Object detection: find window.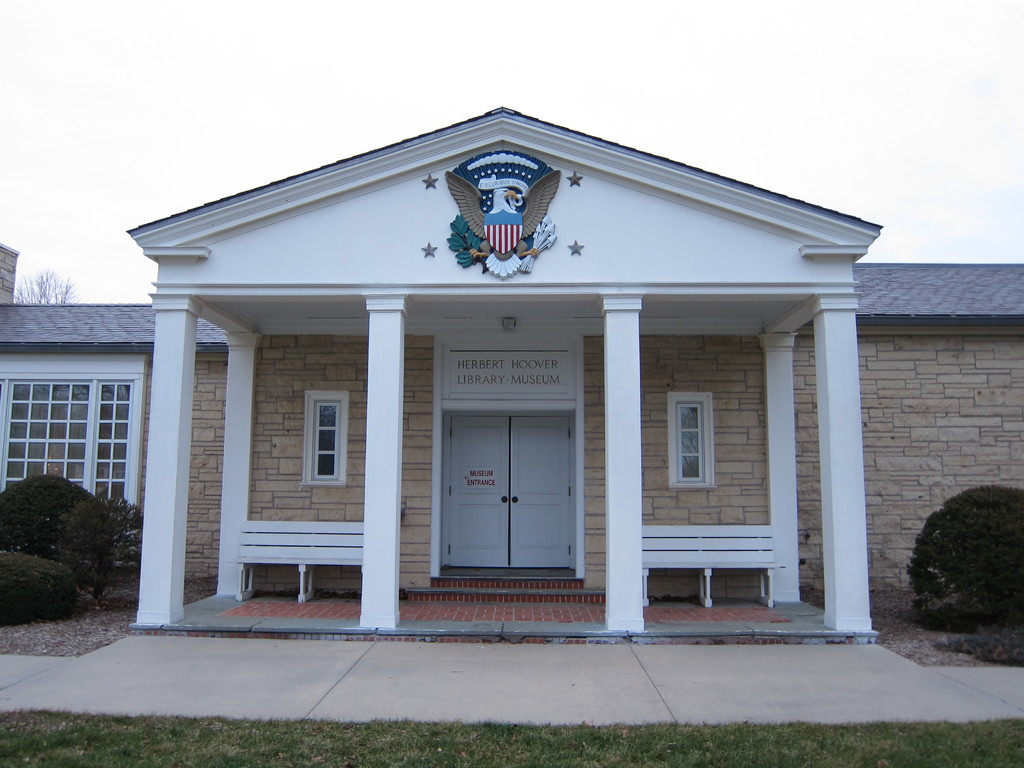
(676,400,707,482).
